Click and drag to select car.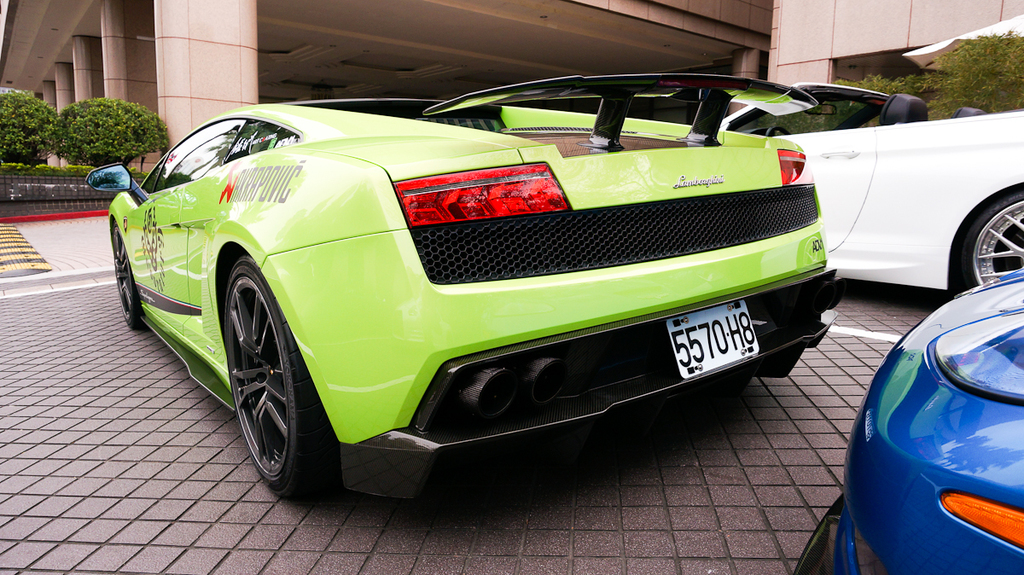
Selection: 119:75:851:502.
